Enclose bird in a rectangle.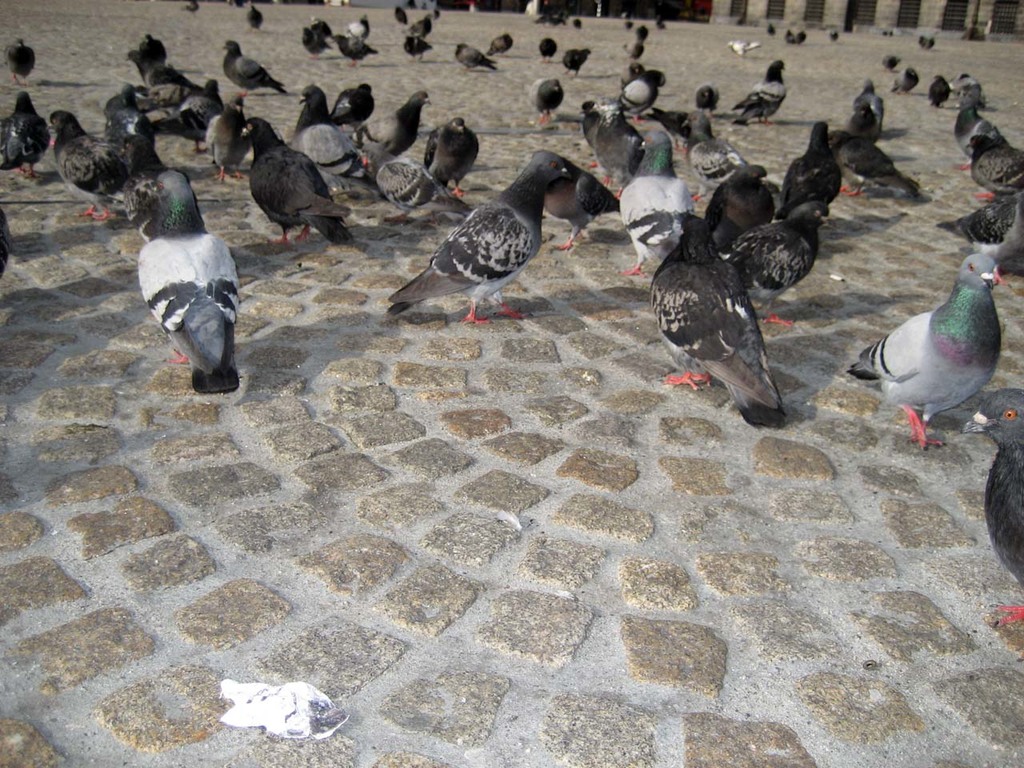
<bbox>583, 86, 654, 207</bbox>.
